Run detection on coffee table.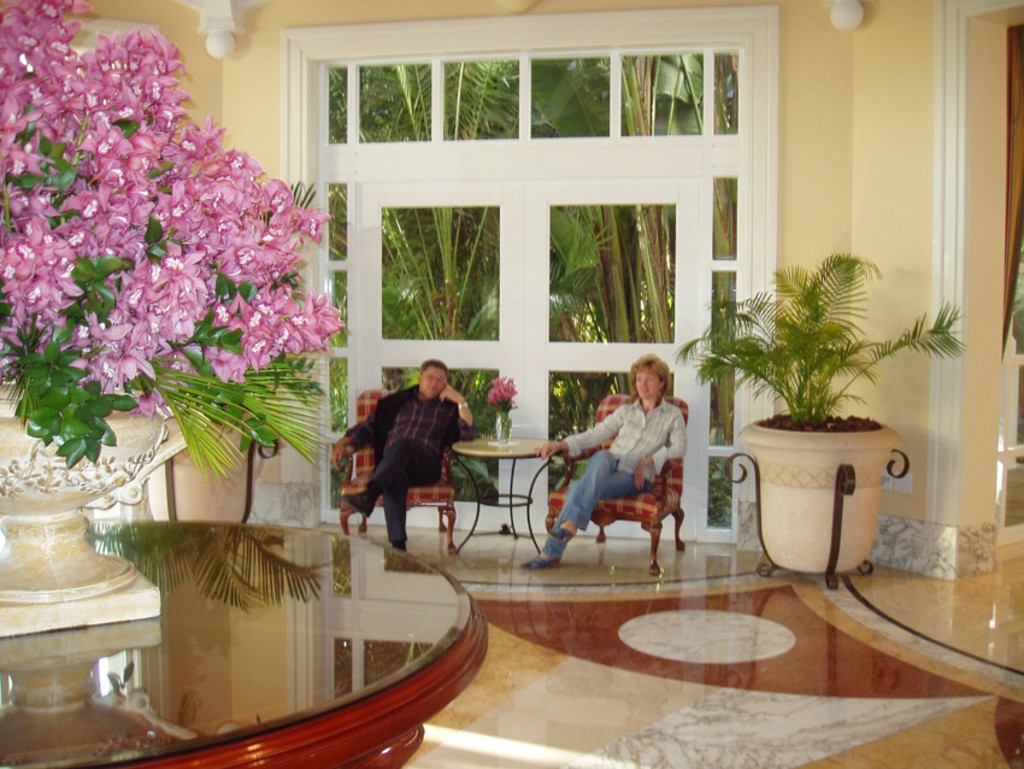
Result: bbox(0, 517, 489, 768).
